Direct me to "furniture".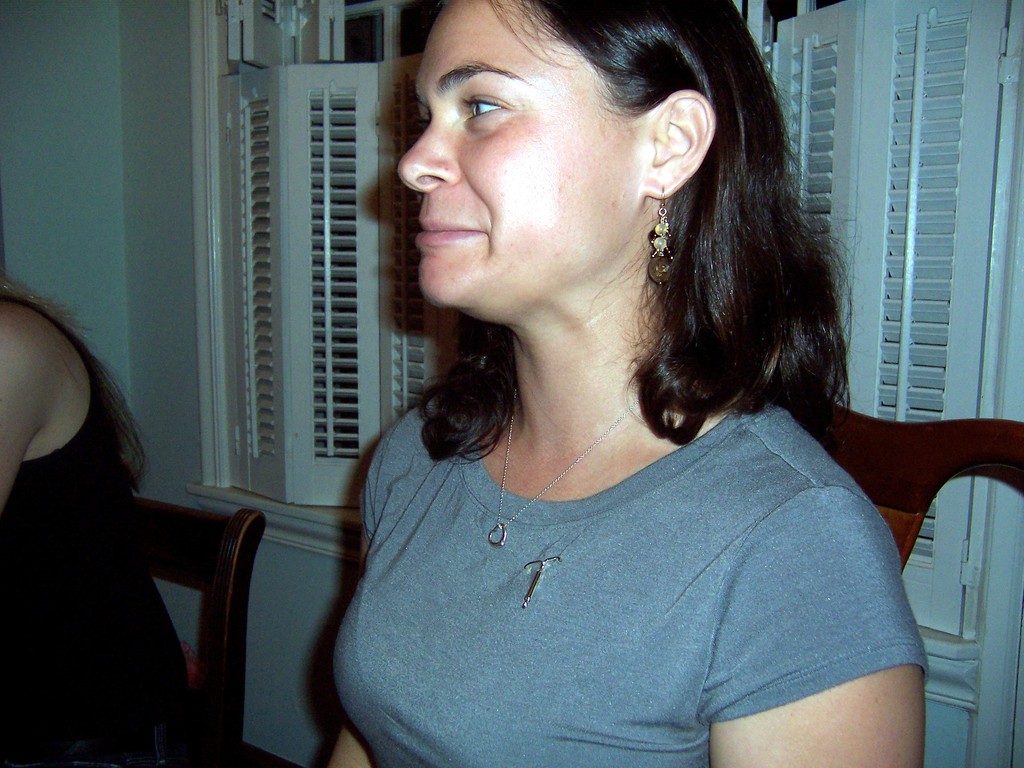
Direction: {"left": 130, "top": 495, "right": 268, "bottom": 767}.
